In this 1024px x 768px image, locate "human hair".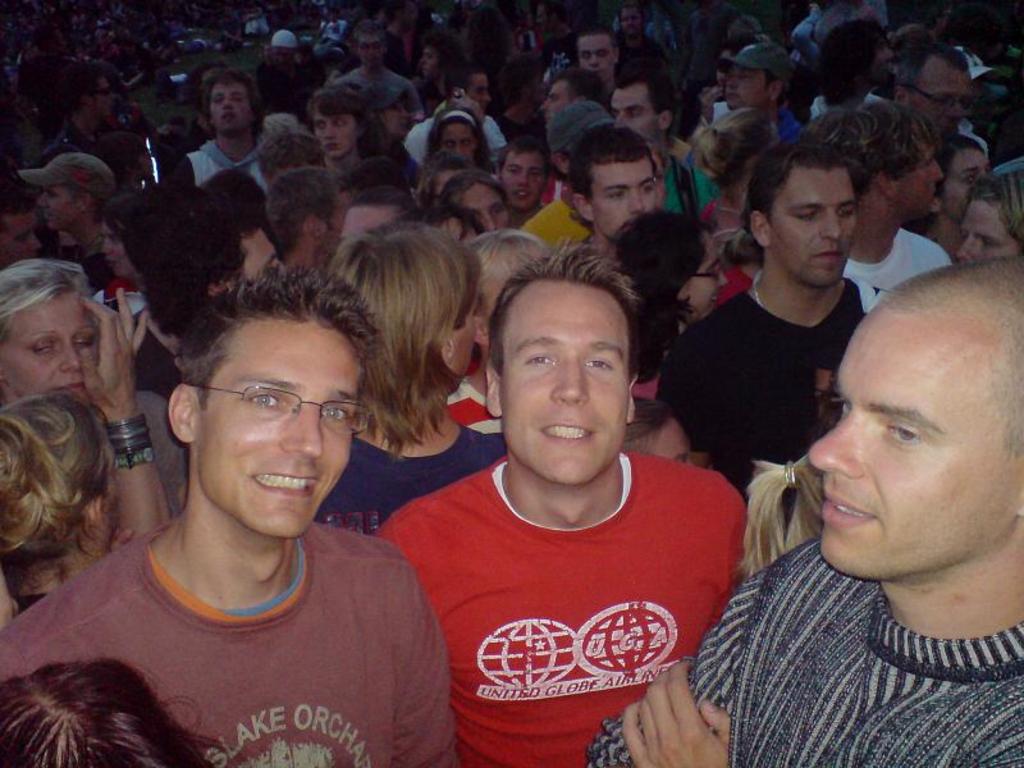
Bounding box: x1=735, y1=454, x2=815, y2=576.
